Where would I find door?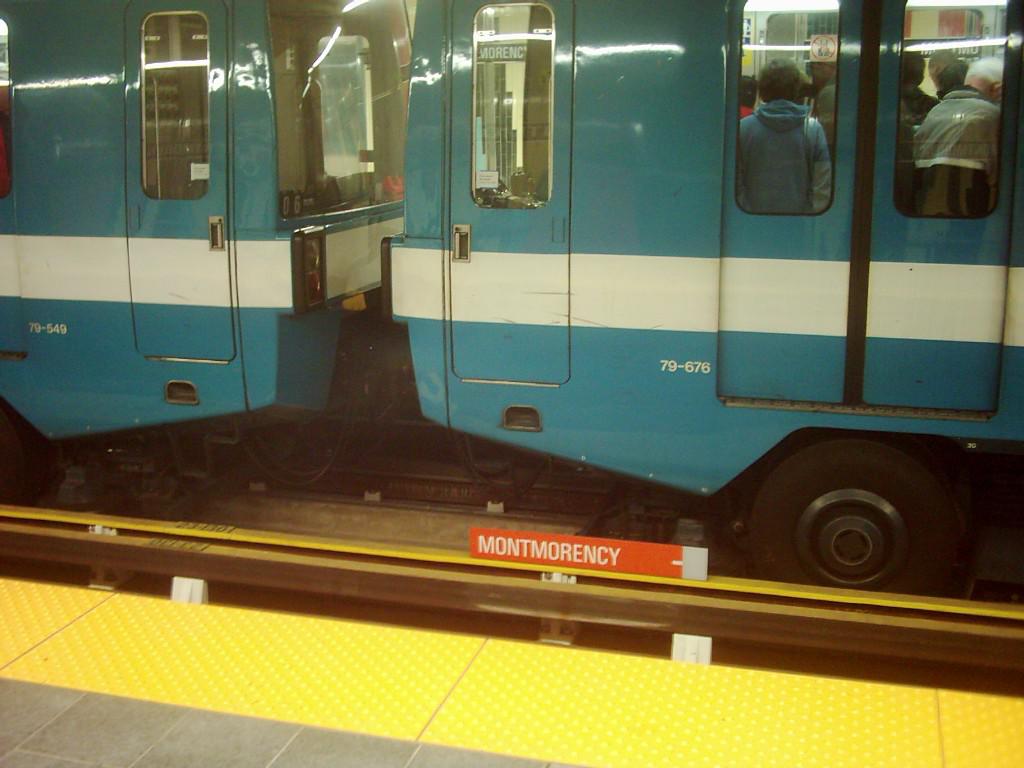
At 718/0/1020/415.
